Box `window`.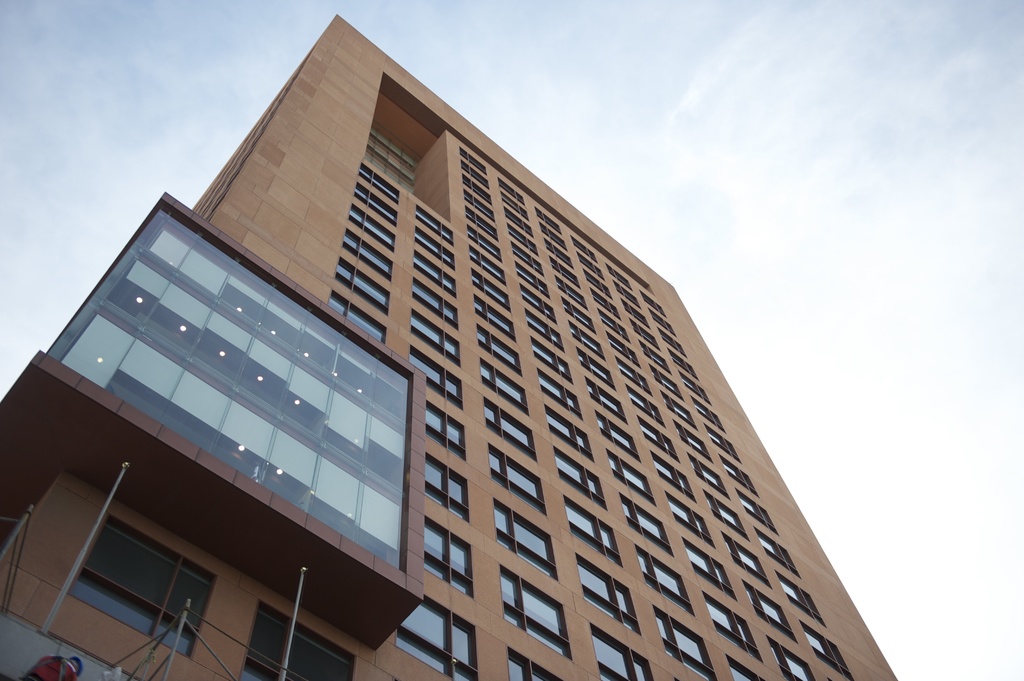
region(495, 504, 555, 581).
